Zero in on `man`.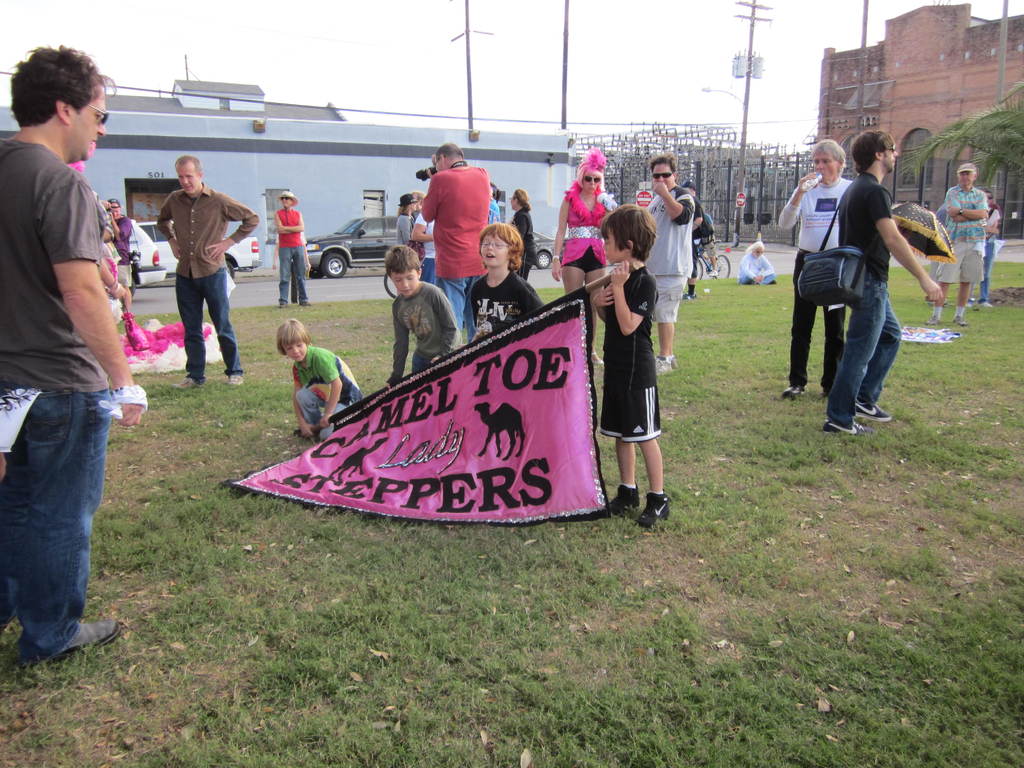
Zeroed in: locate(966, 189, 993, 305).
